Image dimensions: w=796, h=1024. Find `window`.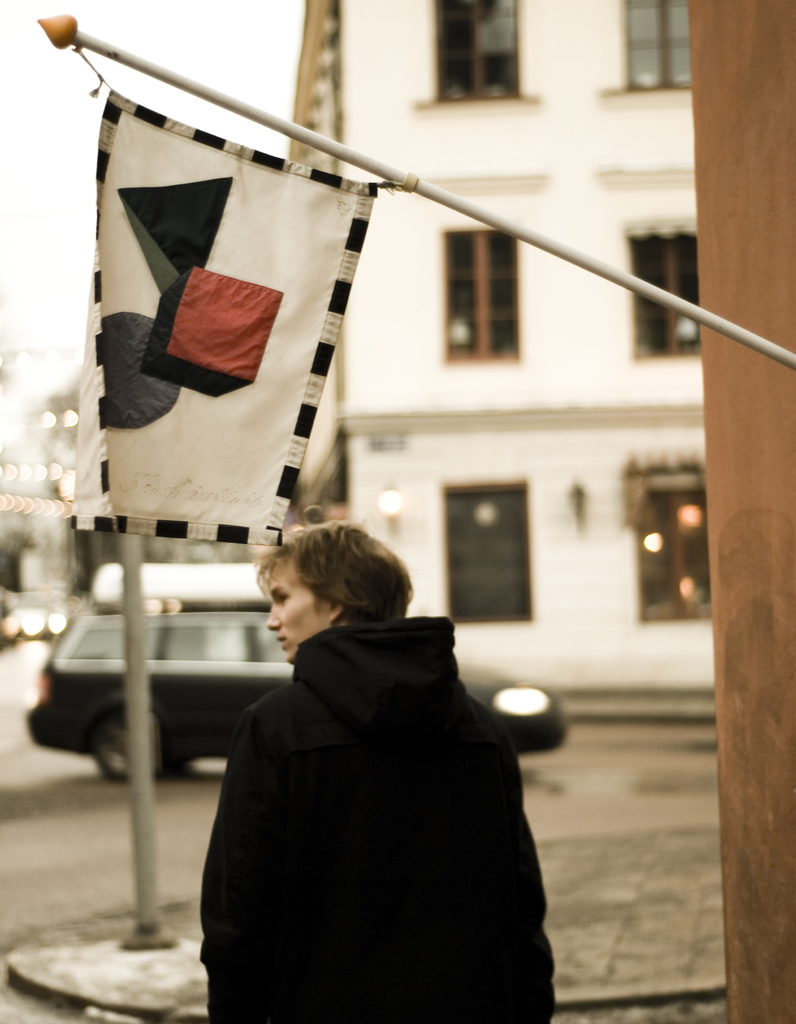
left=628, top=0, right=699, bottom=92.
